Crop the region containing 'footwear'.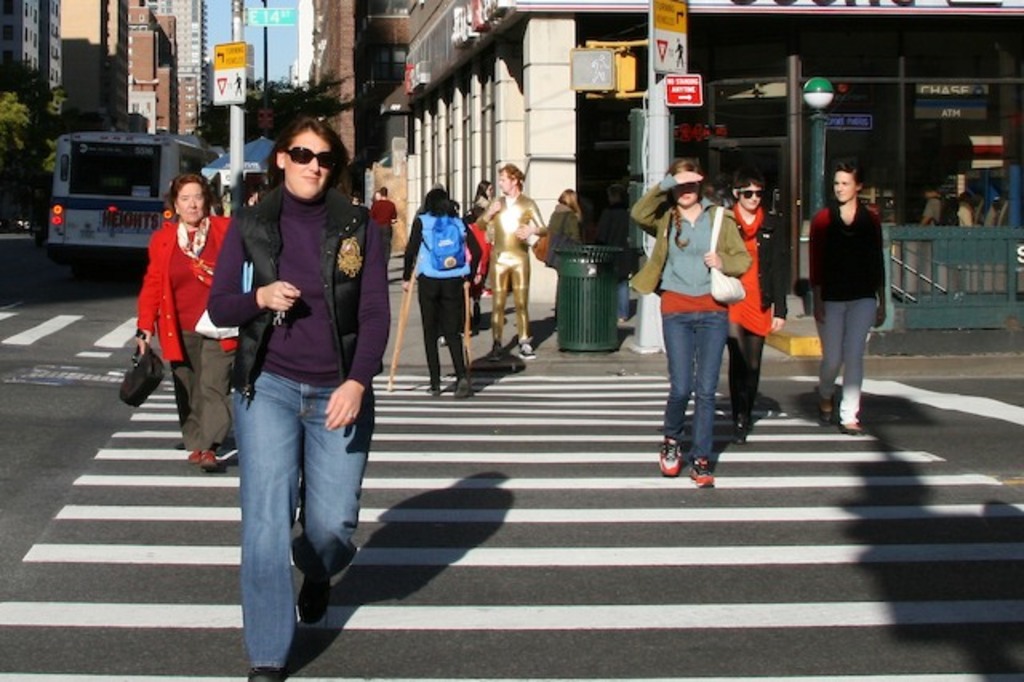
Crop region: pyautogui.locateOnScreen(291, 536, 333, 628).
